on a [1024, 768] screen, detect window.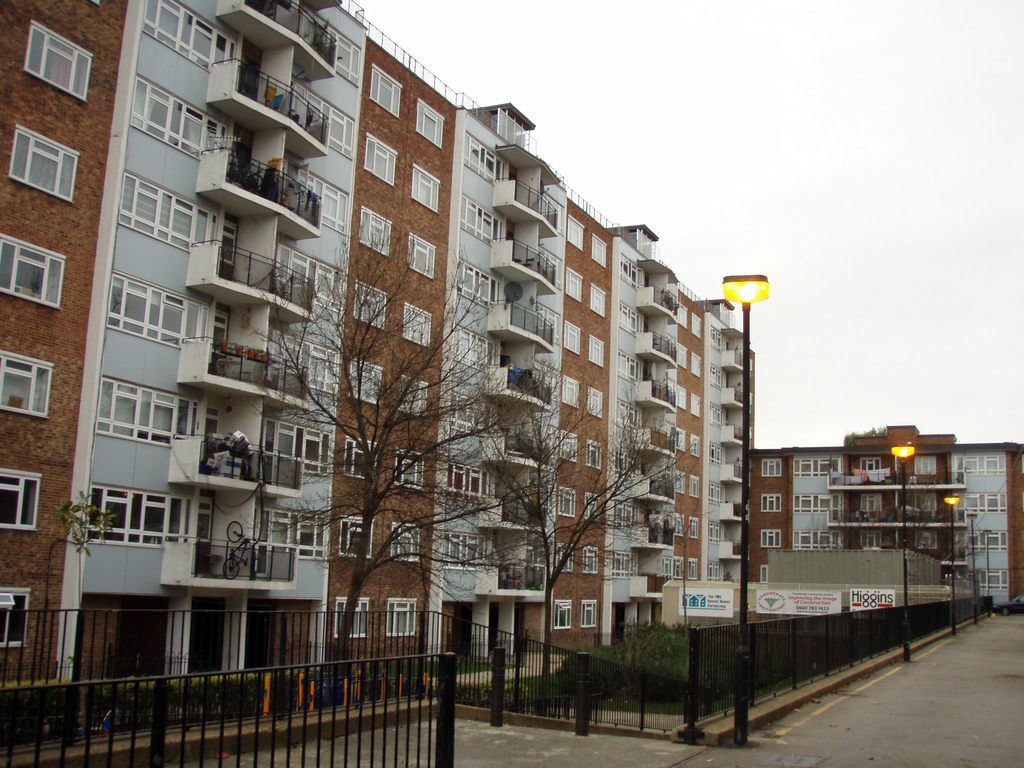
bbox(761, 527, 783, 549).
